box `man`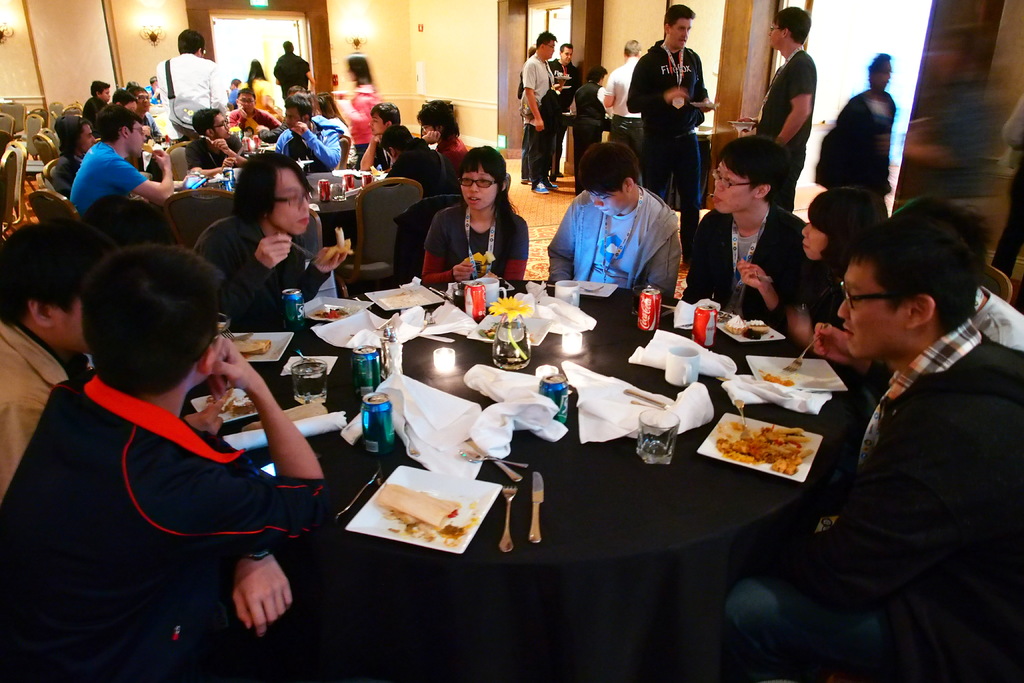
(x1=263, y1=95, x2=341, y2=166)
